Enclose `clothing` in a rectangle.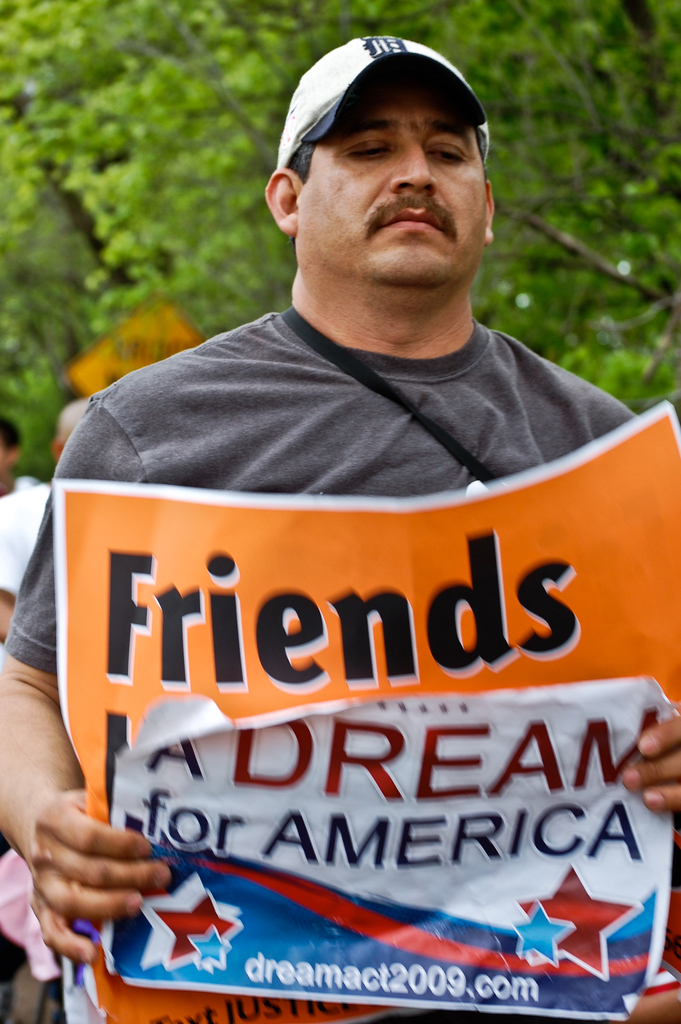
{"left": 26, "top": 232, "right": 680, "bottom": 1011}.
